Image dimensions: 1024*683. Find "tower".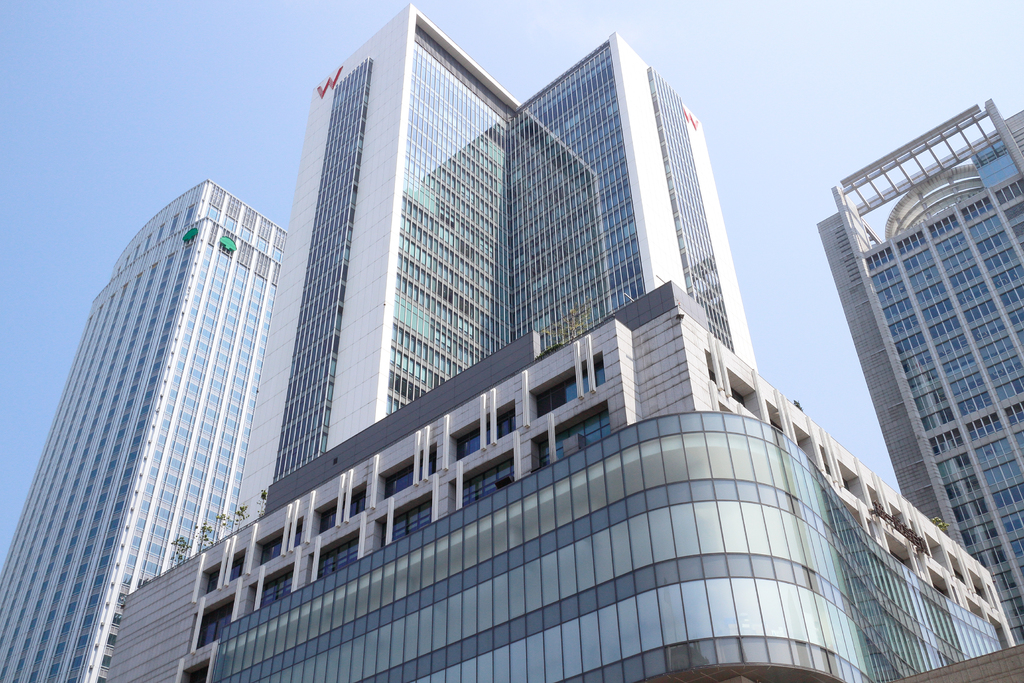
Rect(0, 175, 288, 682).
